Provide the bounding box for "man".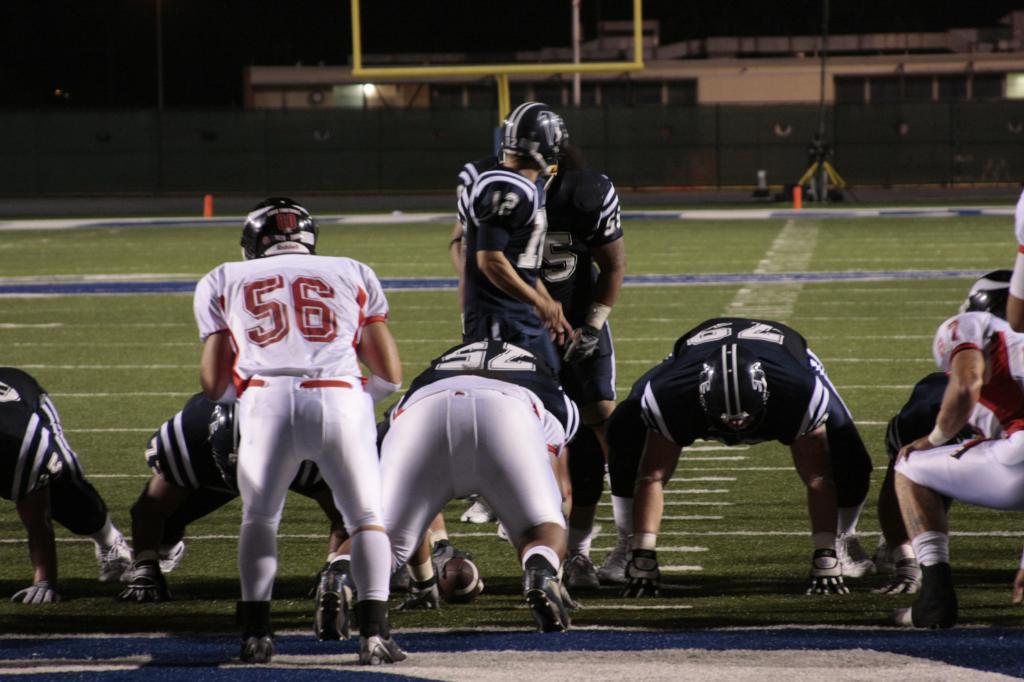
left=884, top=310, right=1023, bottom=629.
